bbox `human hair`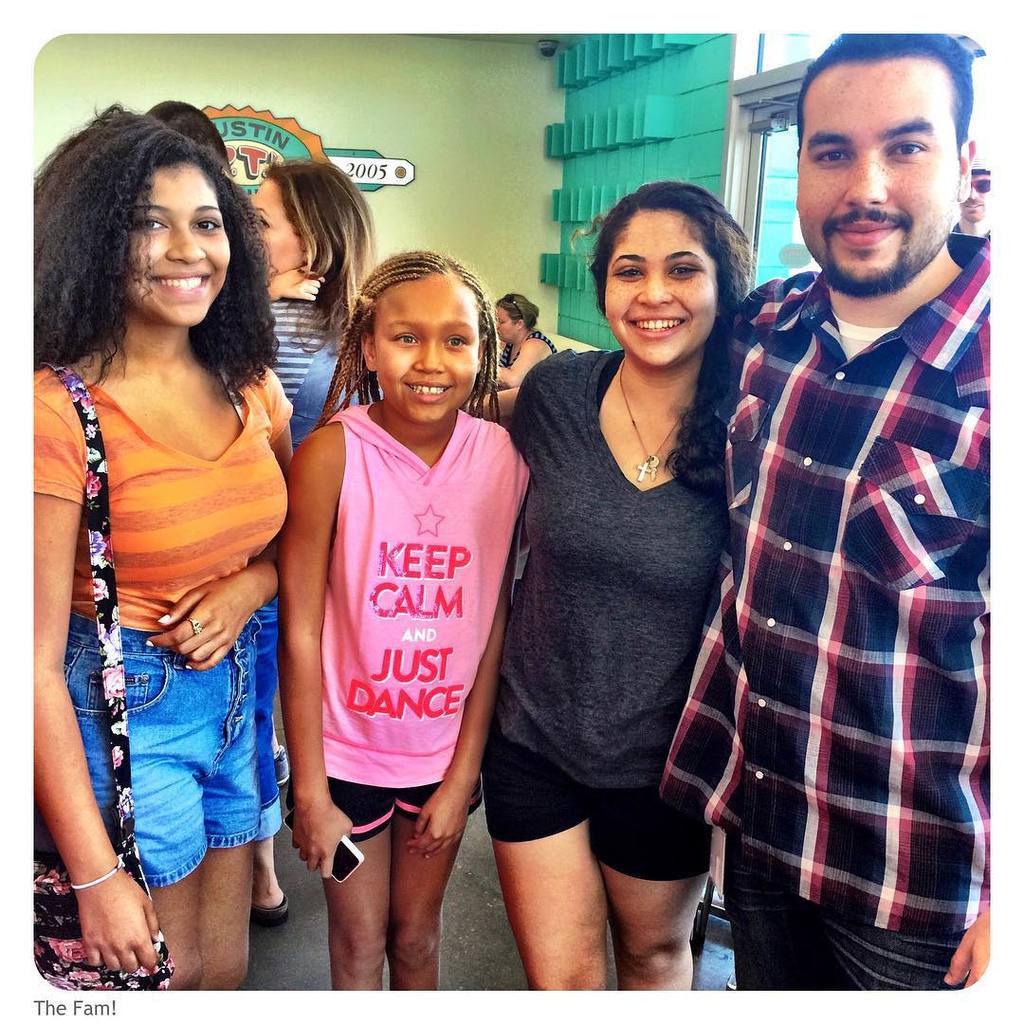
select_region(299, 243, 499, 433)
